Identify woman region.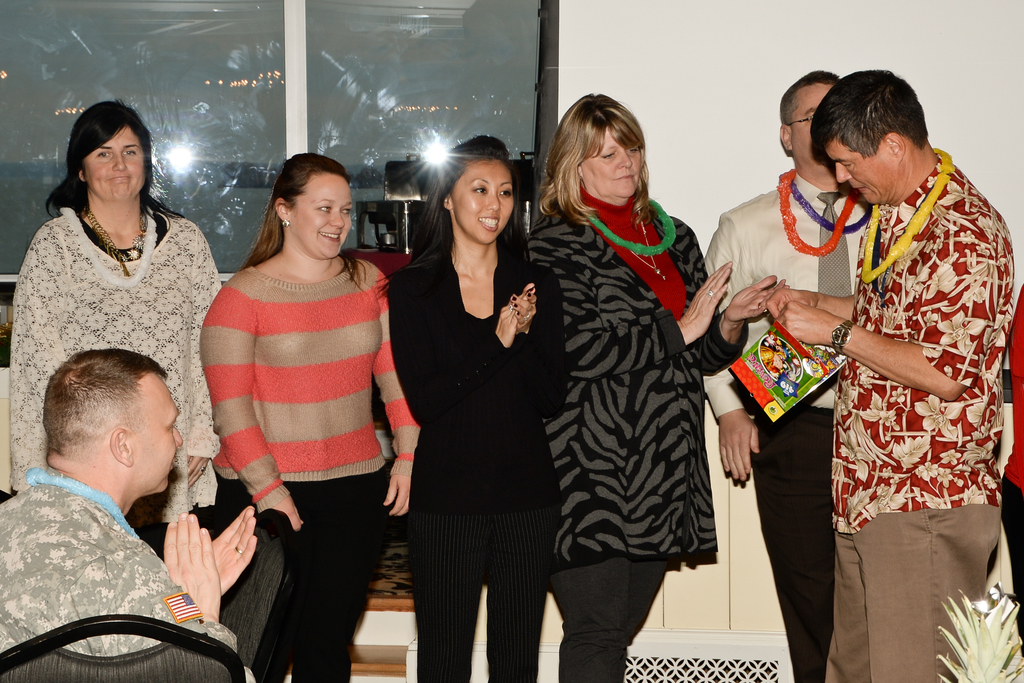
Region: {"x1": 0, "y1": 100, "x2": 250, "y2": 550}.
